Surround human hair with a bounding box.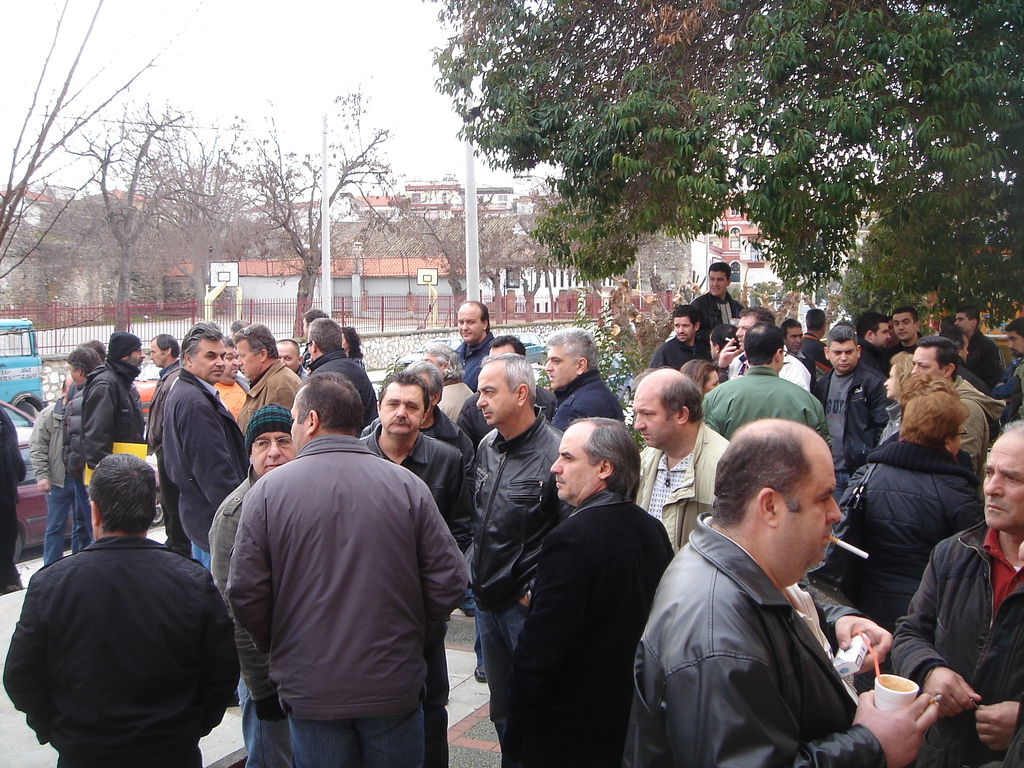
<box>420,341,463,378</box>.
